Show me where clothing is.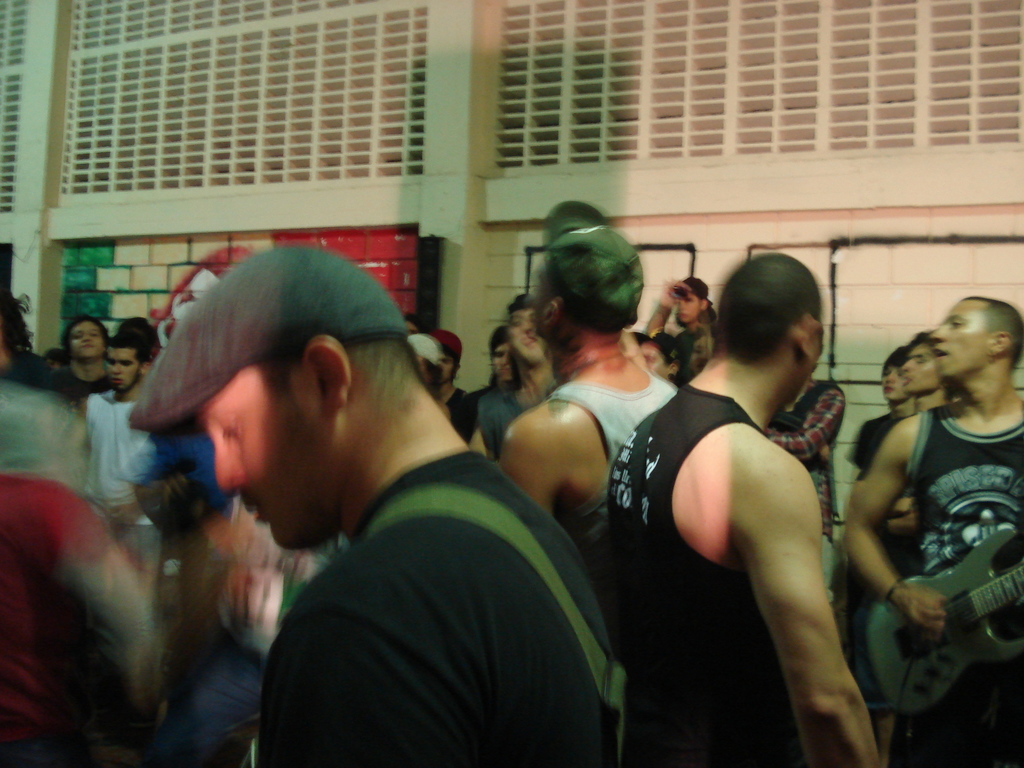
clothing is at (254,447,623,760).
